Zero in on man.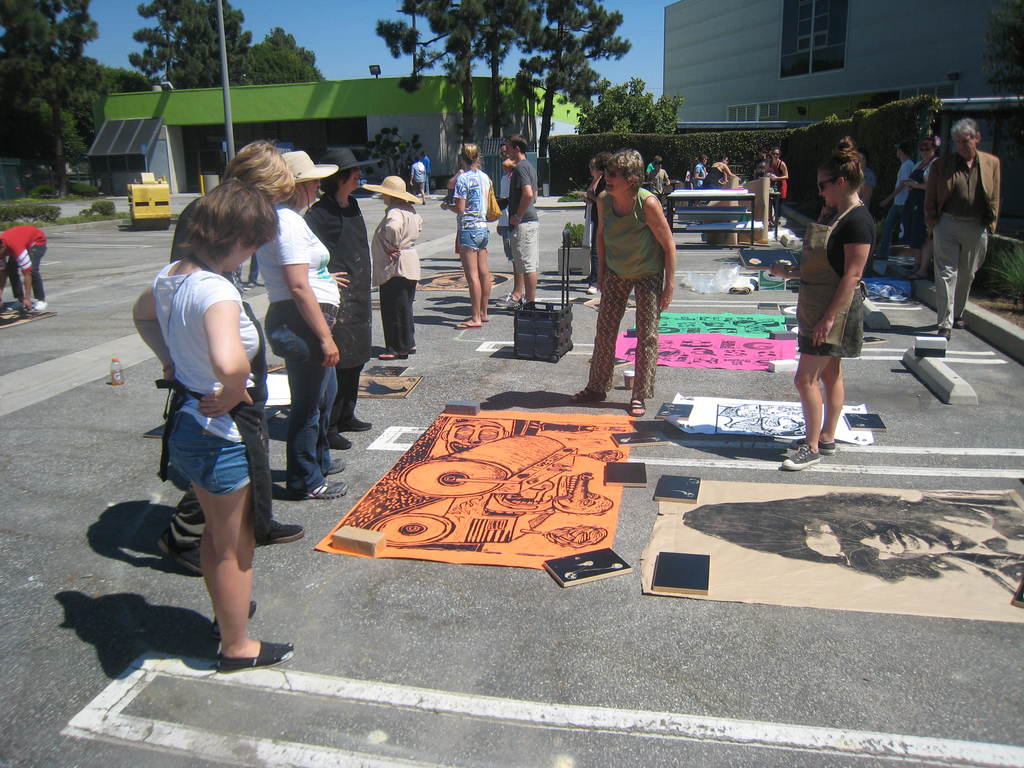
Zeroed in: bbox=(920, 107, 1013, 332).
